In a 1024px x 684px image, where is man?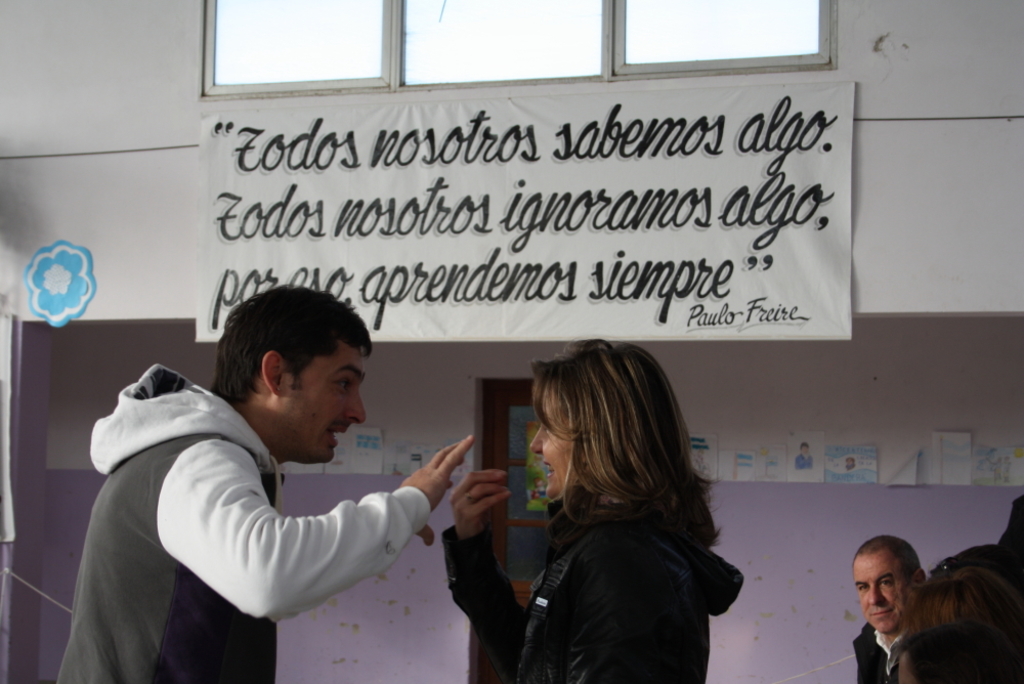
Rect(68, 291, 489, 664).
